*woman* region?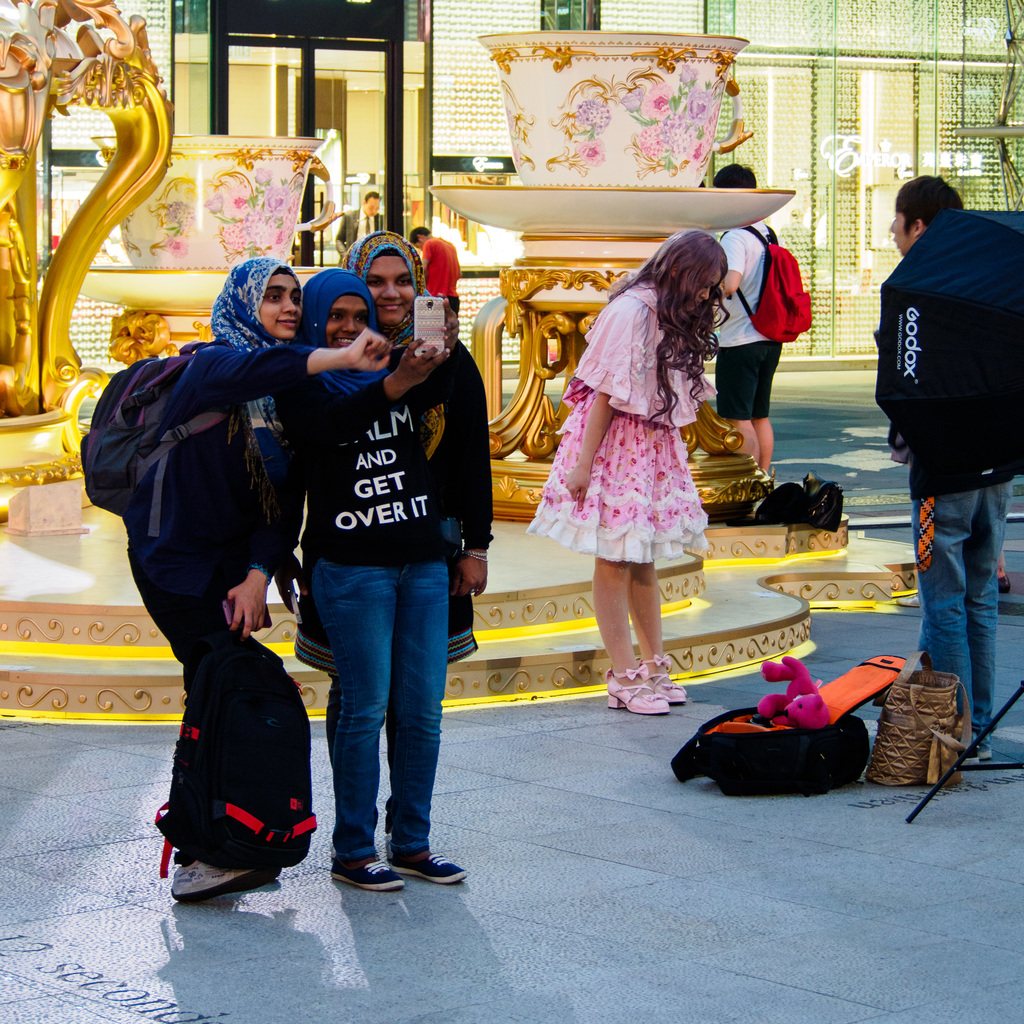
left=315, top=237, right=506, bottom=880
